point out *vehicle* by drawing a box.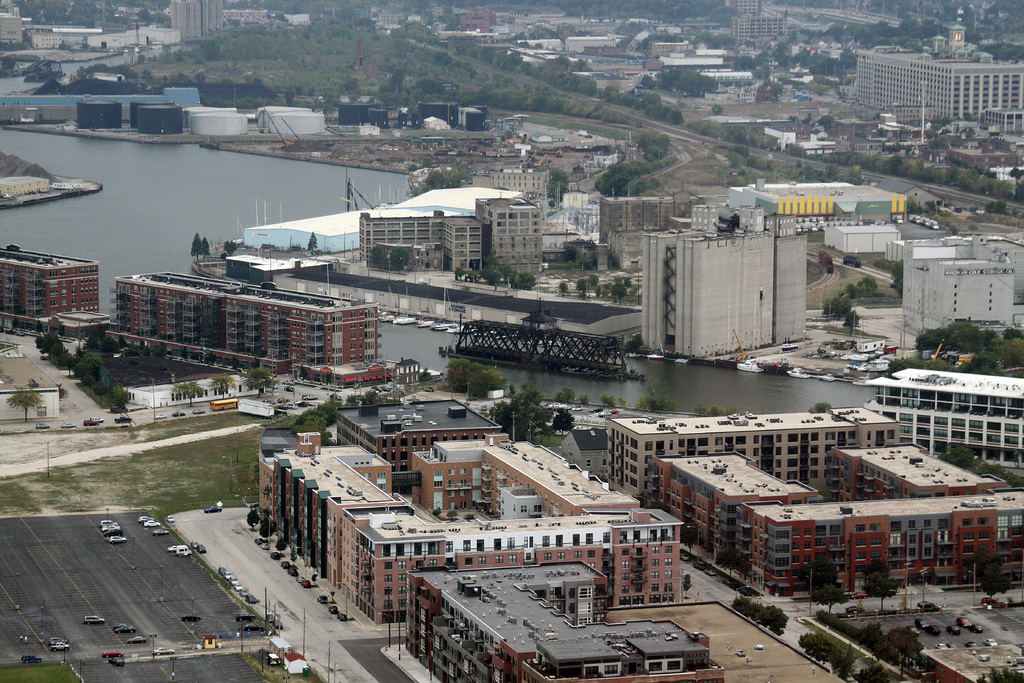
786:367:806:382.
